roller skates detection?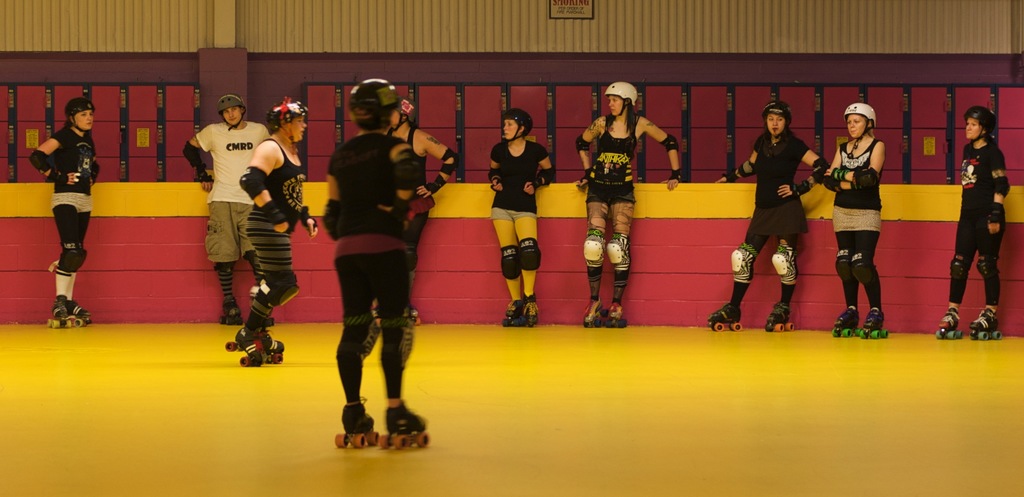
bbox(764, 300, 796, 333)
